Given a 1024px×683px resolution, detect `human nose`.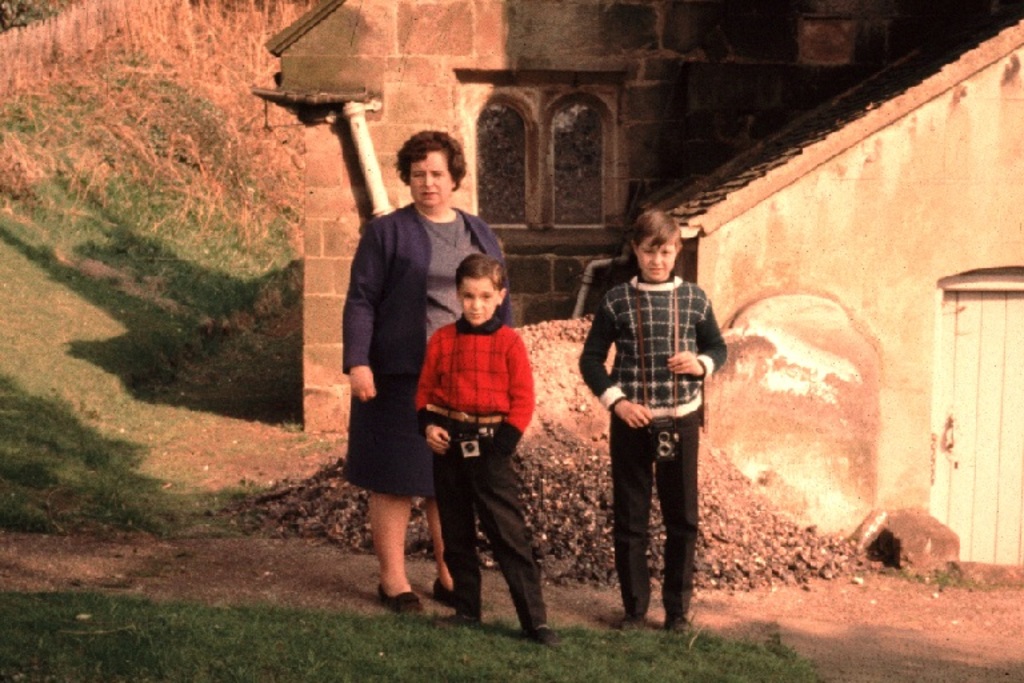
rect(424, 176, 431, 189).
